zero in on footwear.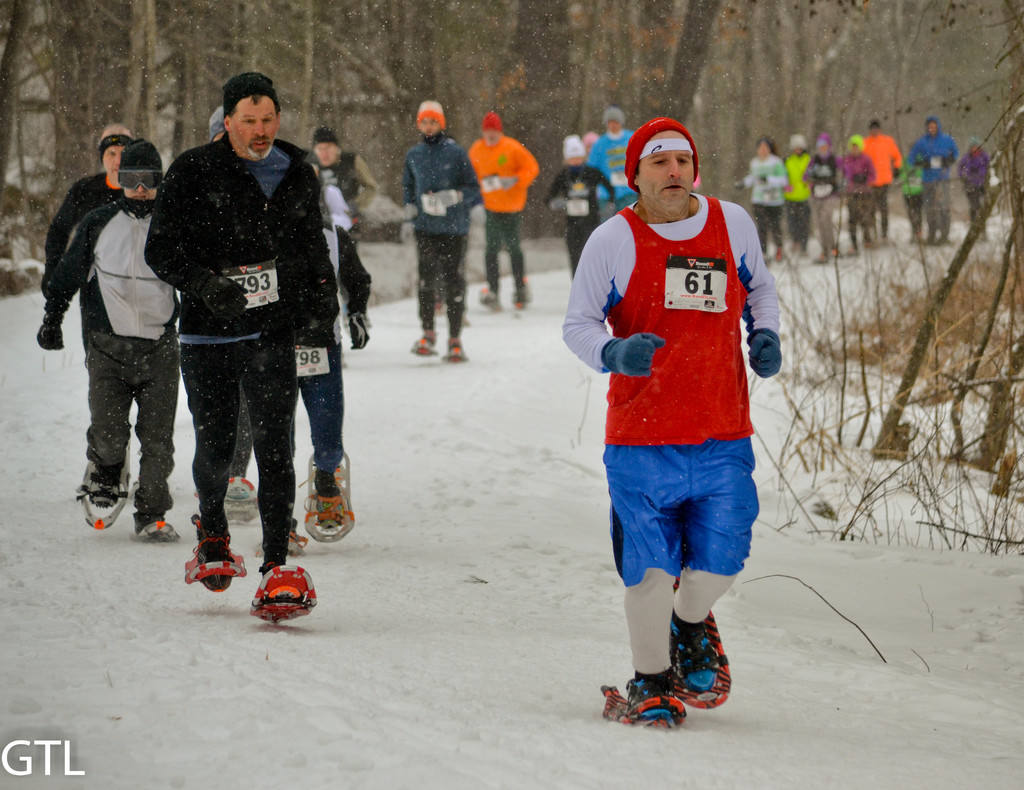
Zeroed in: [626, 666, 673, 728].
